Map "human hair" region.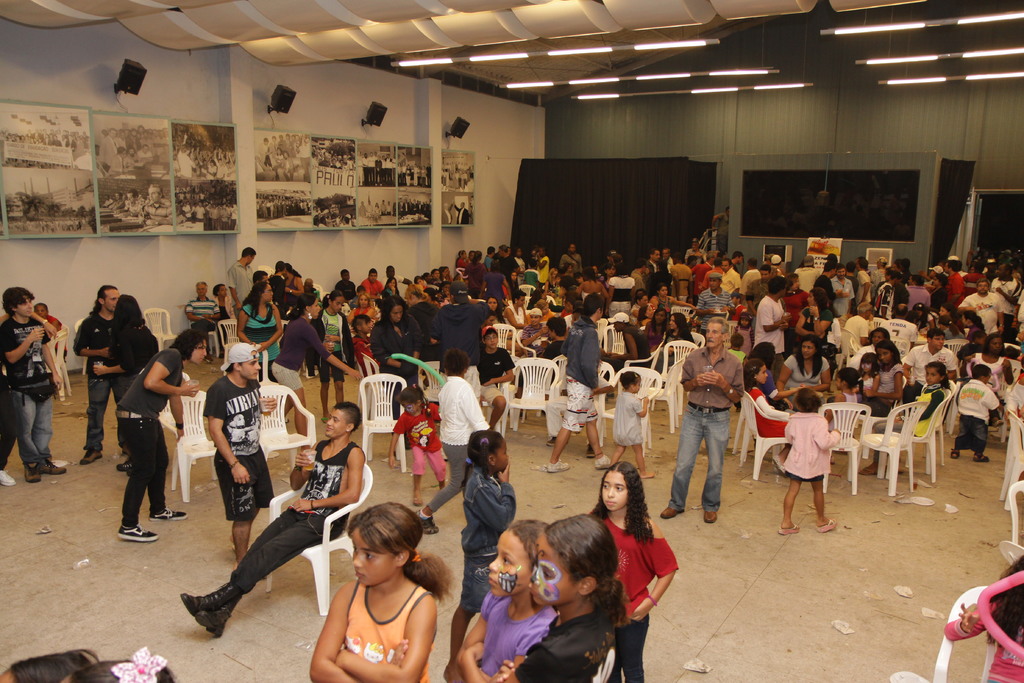
Mapped to <bbox>271, 260, 285, 273</bbox>.
